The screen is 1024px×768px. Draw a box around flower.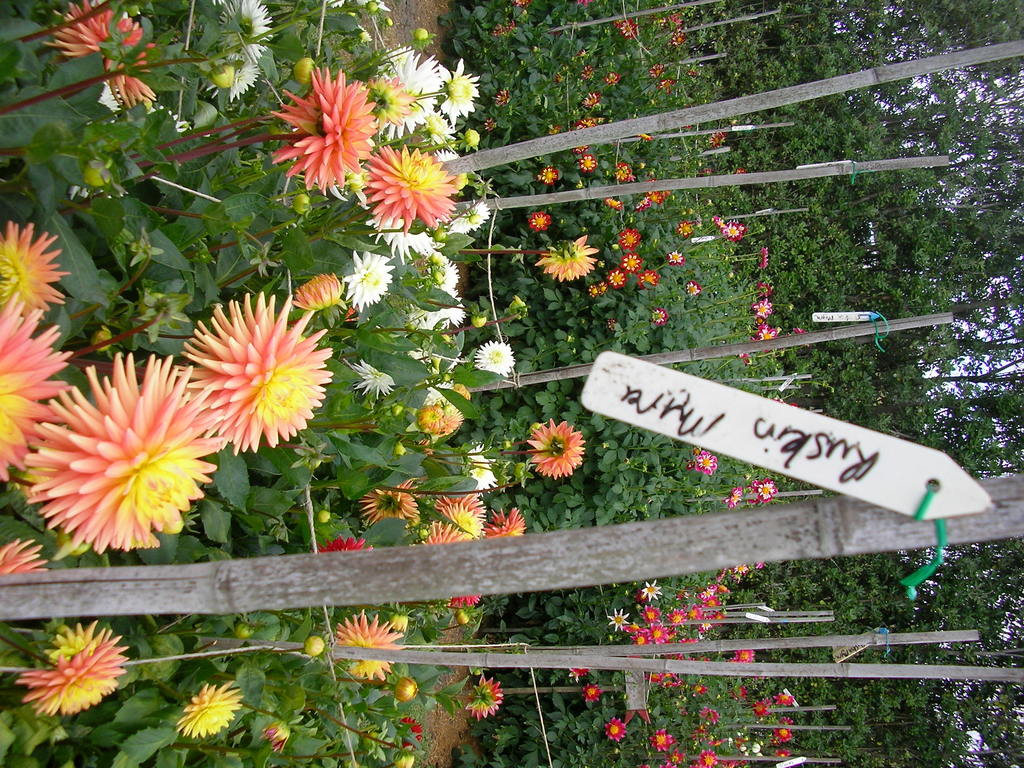
465, 442, 500, 491.
